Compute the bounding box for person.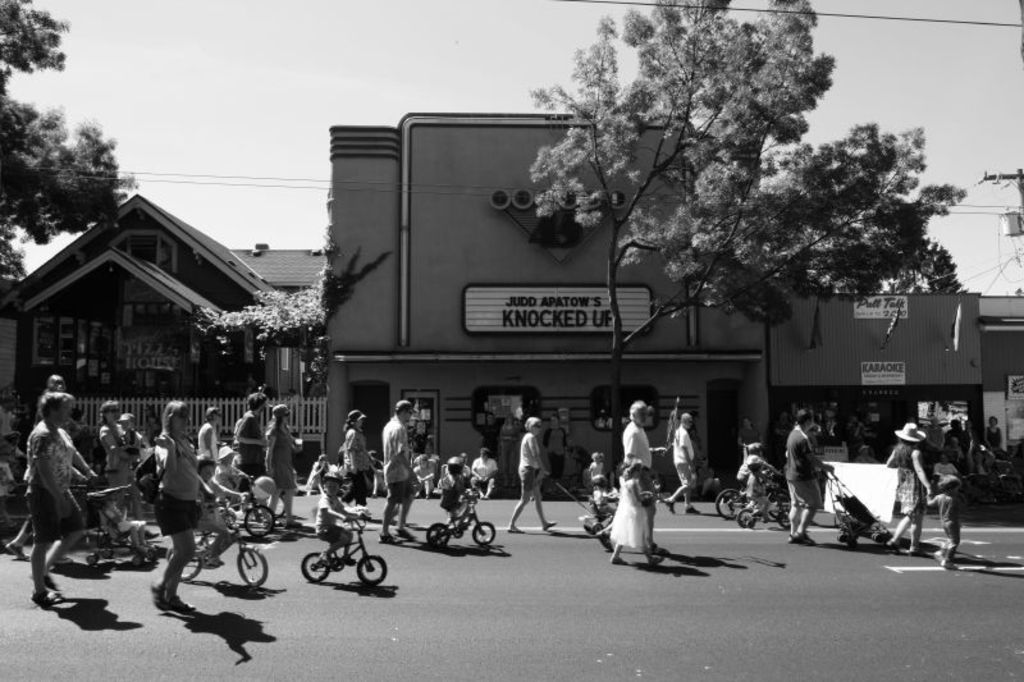
detection(749, 470, 772, 516).
